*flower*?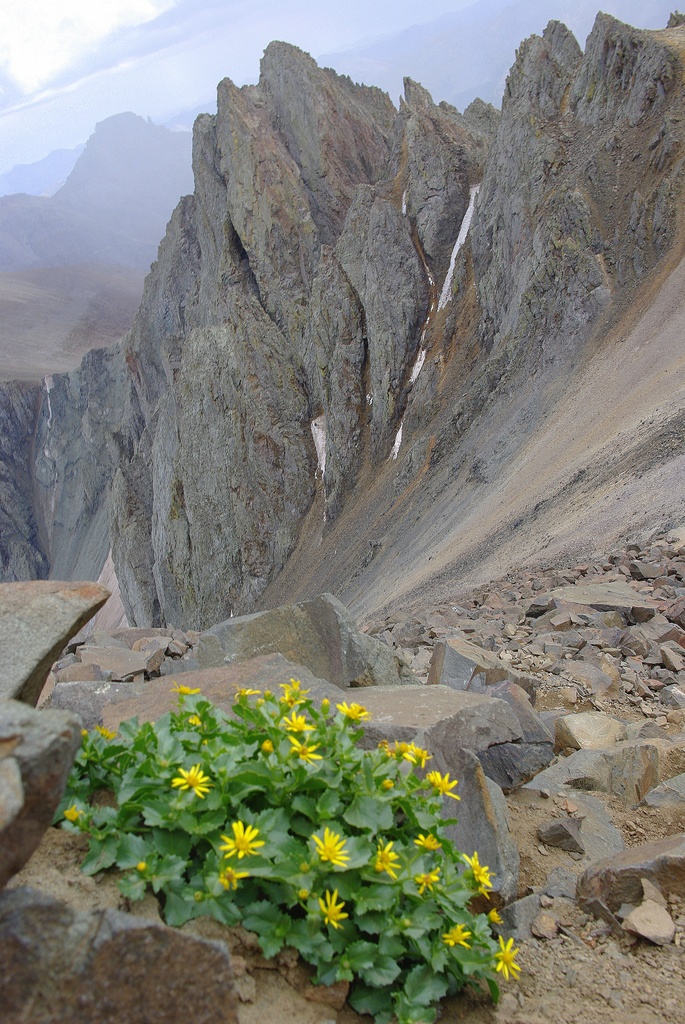
Rect(408, 829, 445, 849)
